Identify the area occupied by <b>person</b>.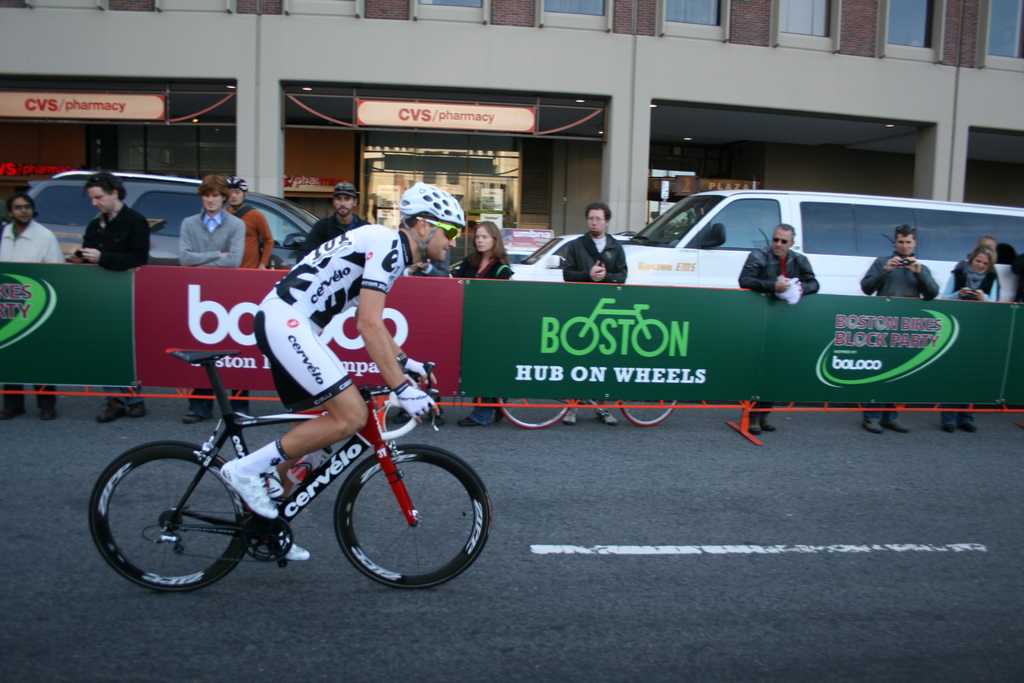
Area: pyautogui.locateOnScreen(174, 177, 241, 425).
